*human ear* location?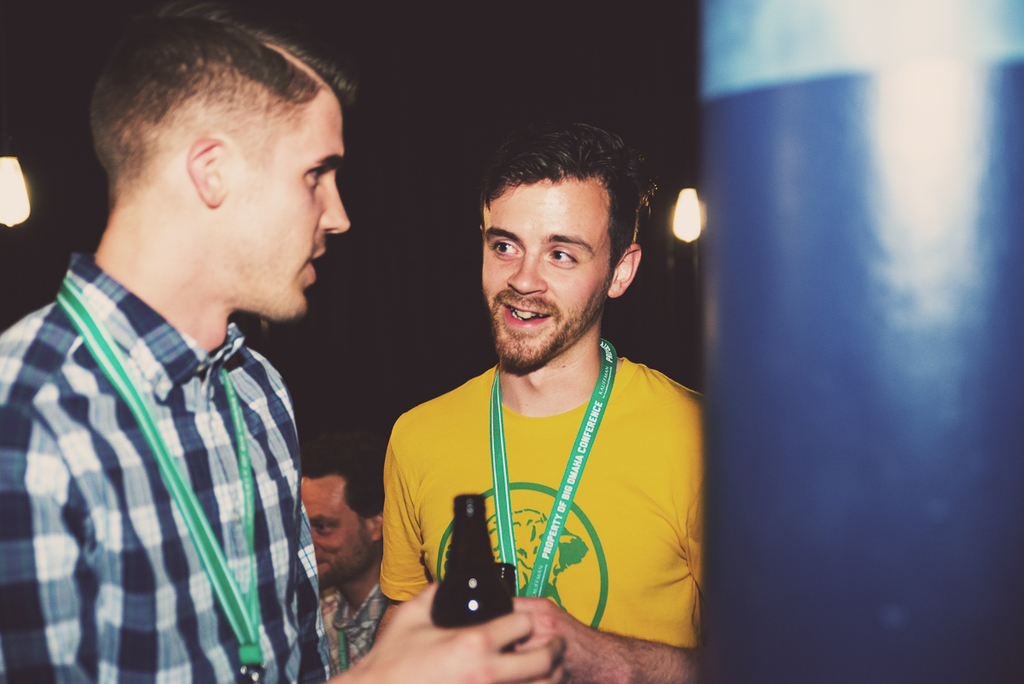
pyautogui.locateOnScreen(187, 139, 221, 206)
